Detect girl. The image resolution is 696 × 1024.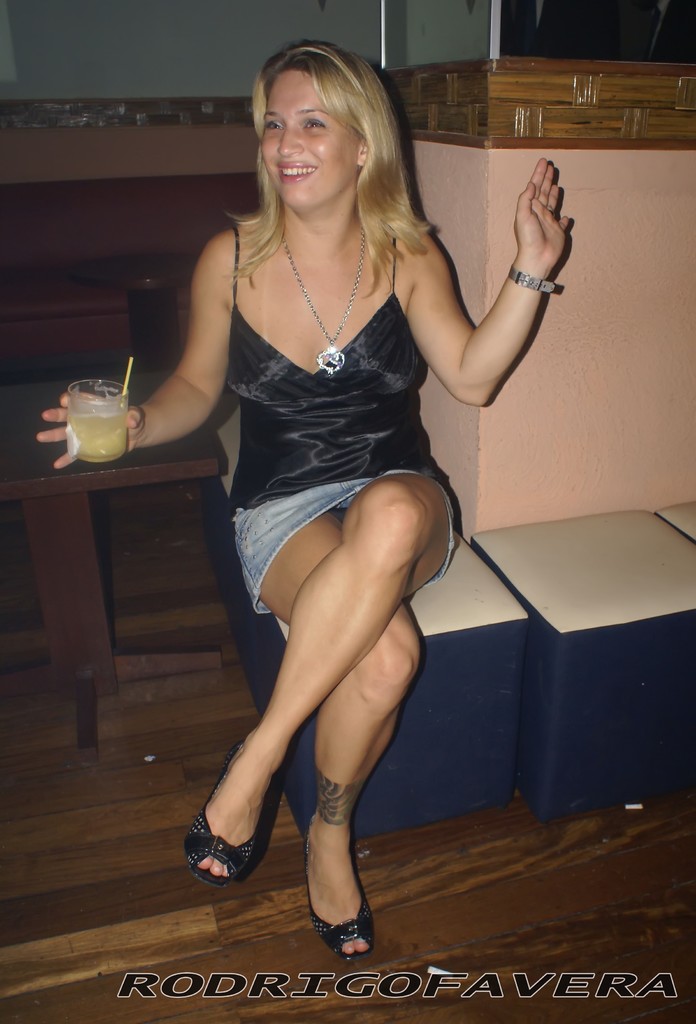
locate(32, 38, 581, 951).
